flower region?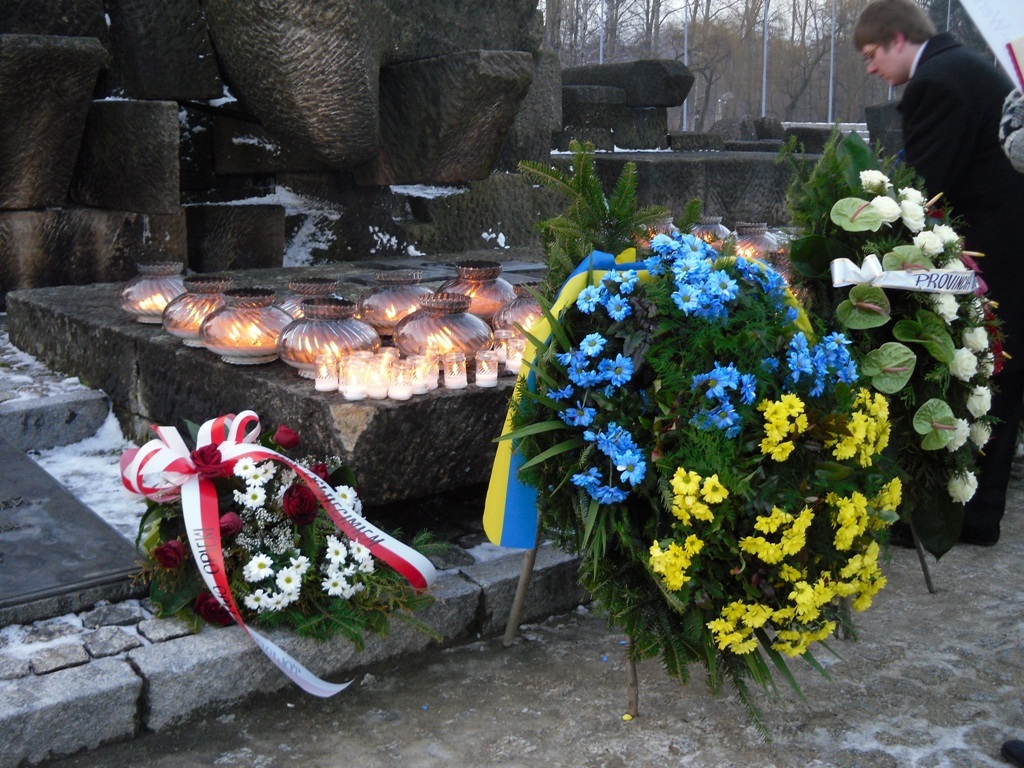
830:487:873:548
